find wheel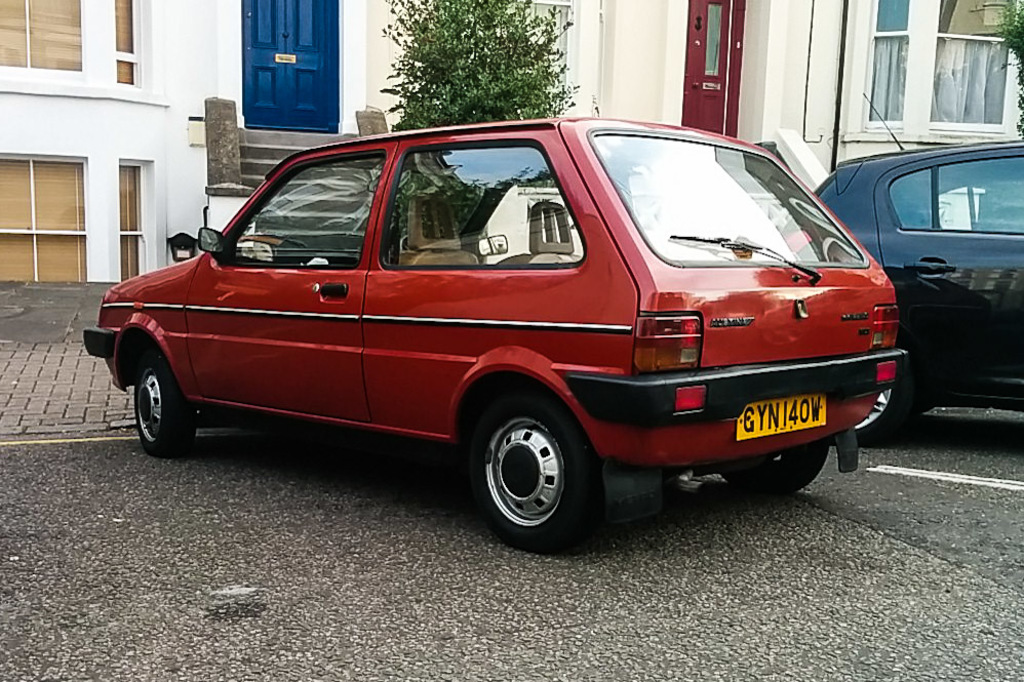
left=718, top=447, right=830, bottom=502
